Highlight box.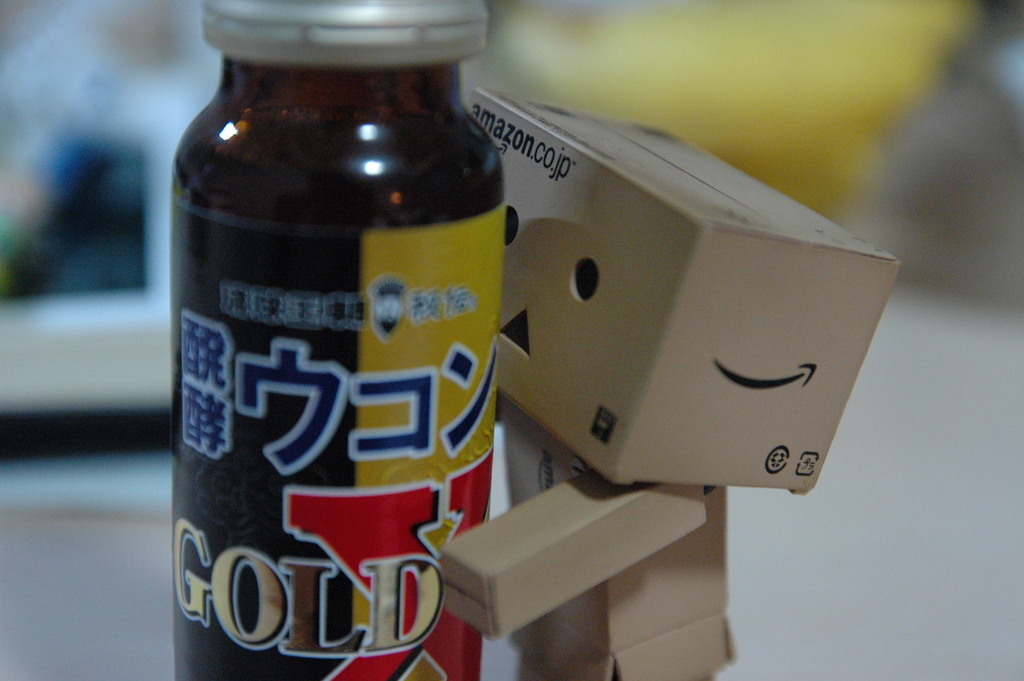
Highlighted region: BBox(471, 86, 899, 494).
